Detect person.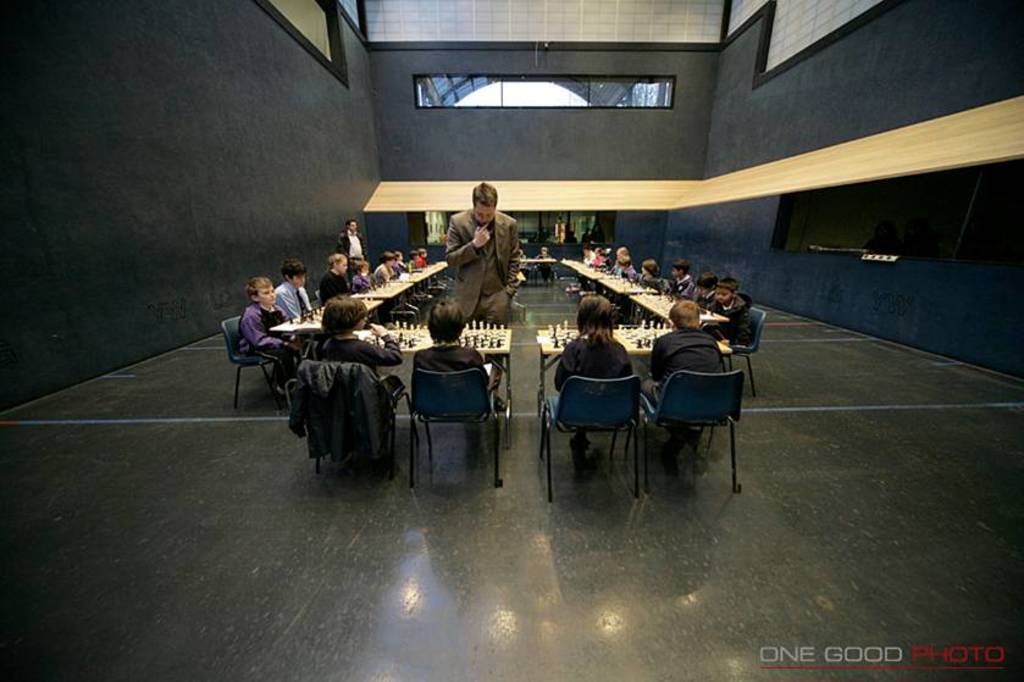
Detected at BBox(653, 301, 723, 476).
